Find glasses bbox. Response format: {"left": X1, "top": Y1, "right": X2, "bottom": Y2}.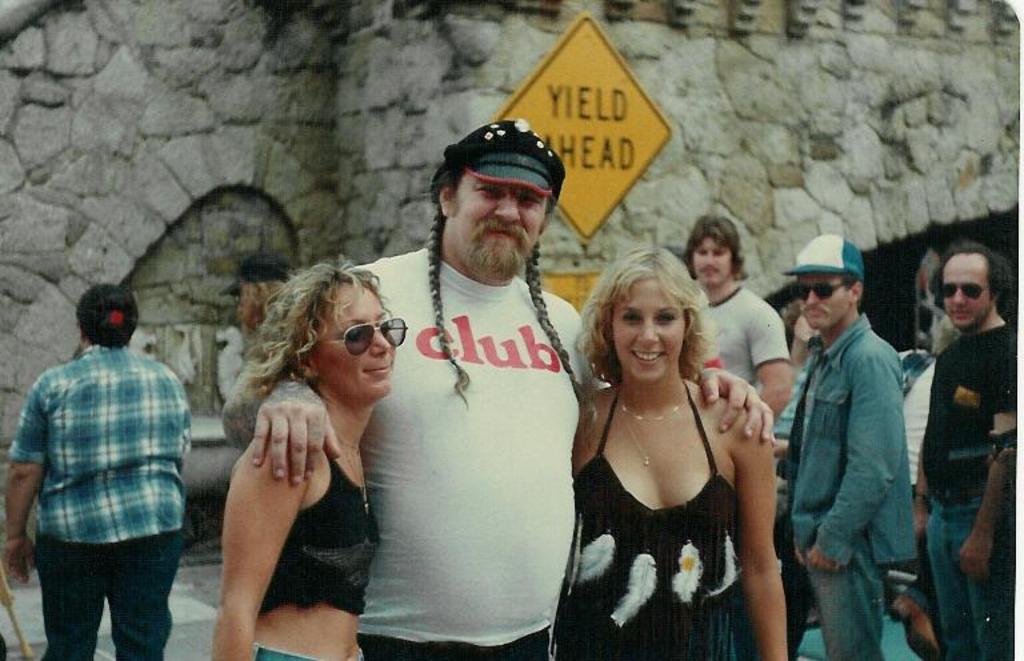
{"left": 929, "top": 277, "right": 995, "bottom": 305}.
